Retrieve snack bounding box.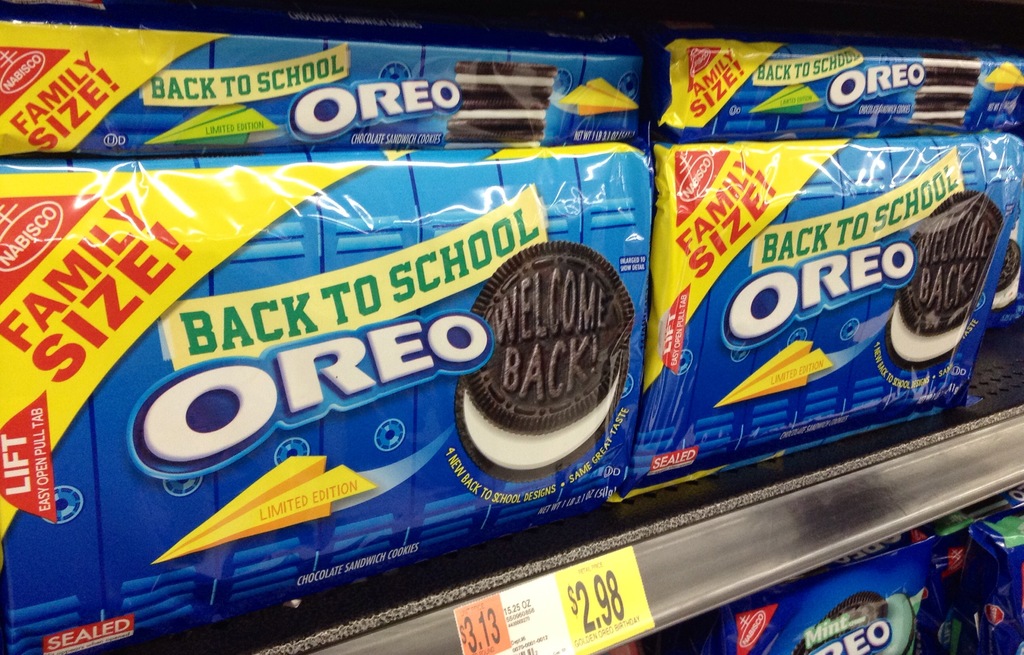
Bounding box: [x1=888, y1=190, x2=1002, y2=368].
